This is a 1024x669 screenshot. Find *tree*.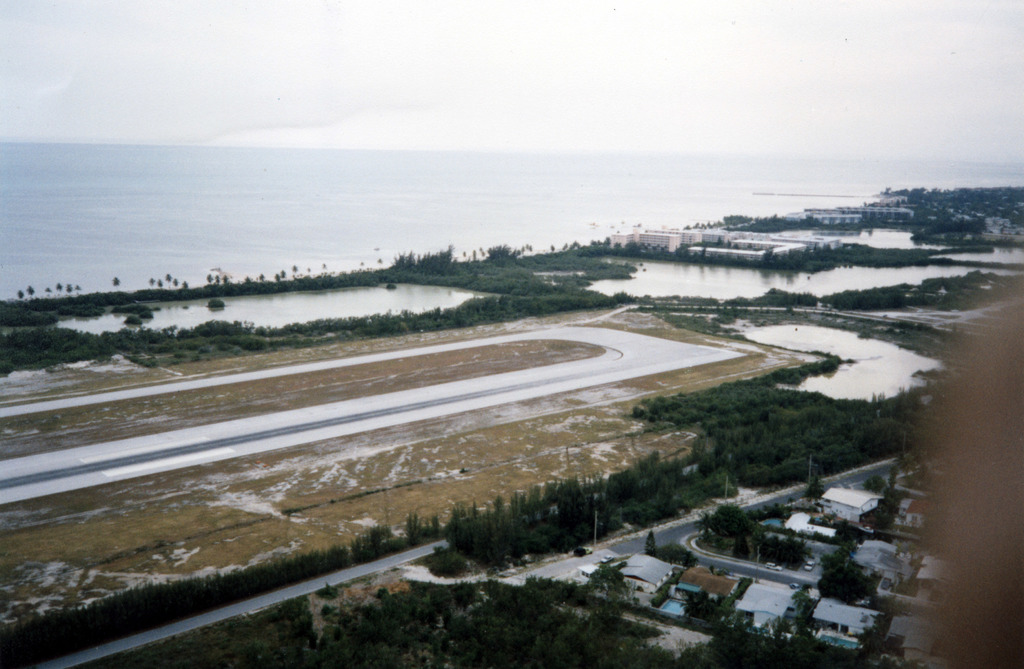
Bounding box: region(443, 475, 740, 568).
